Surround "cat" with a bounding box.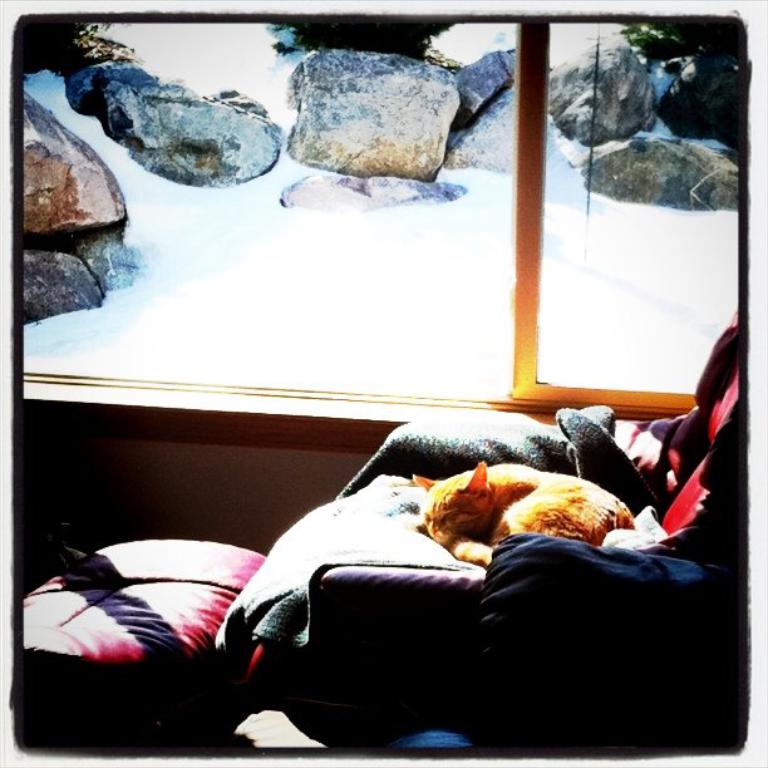
(413, 458, 631, 570).
